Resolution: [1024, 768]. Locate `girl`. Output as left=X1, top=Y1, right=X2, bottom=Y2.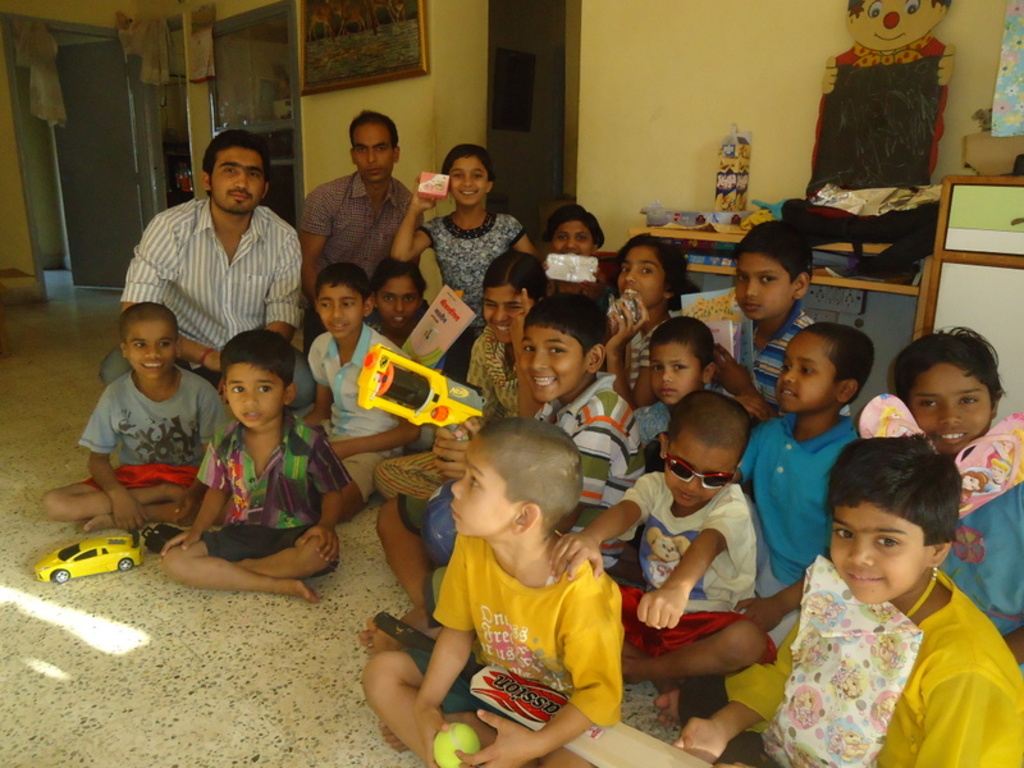
left=387, top=145, right=535, bottom=311.
